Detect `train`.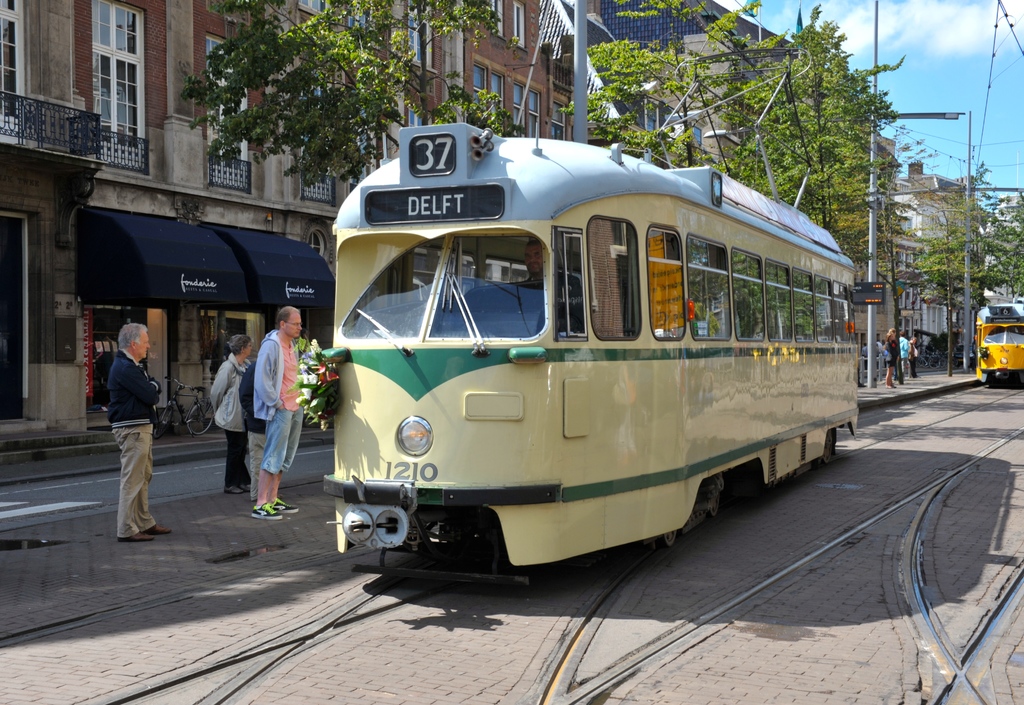
Detected at select_region(972, 300, 1023, 389).
